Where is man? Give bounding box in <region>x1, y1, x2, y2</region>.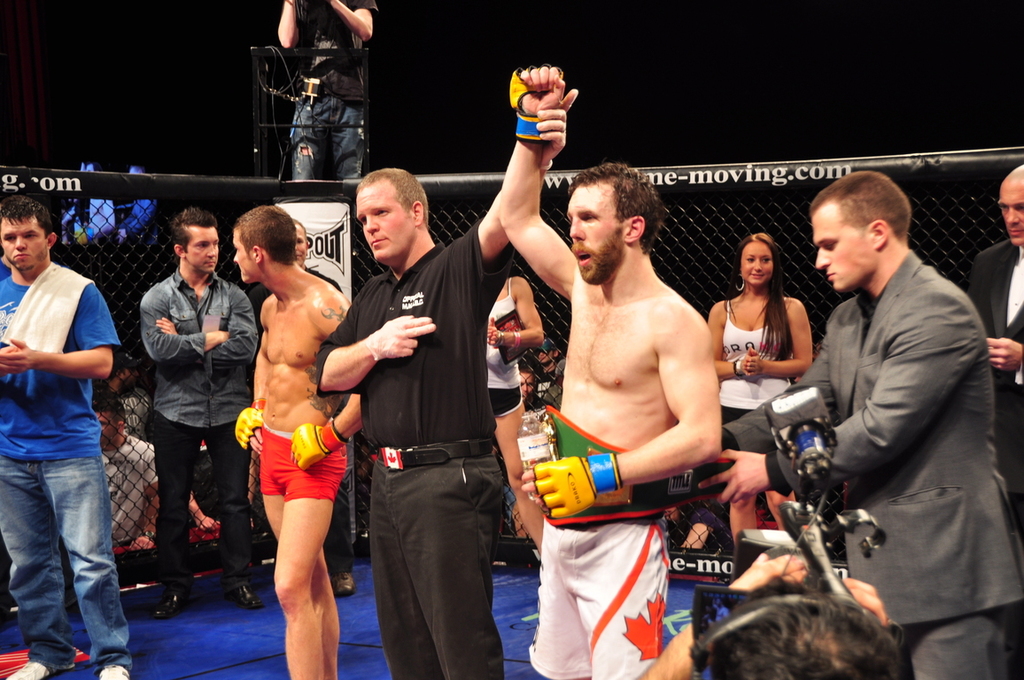
<region>632, 544, 926, 679</region>.
